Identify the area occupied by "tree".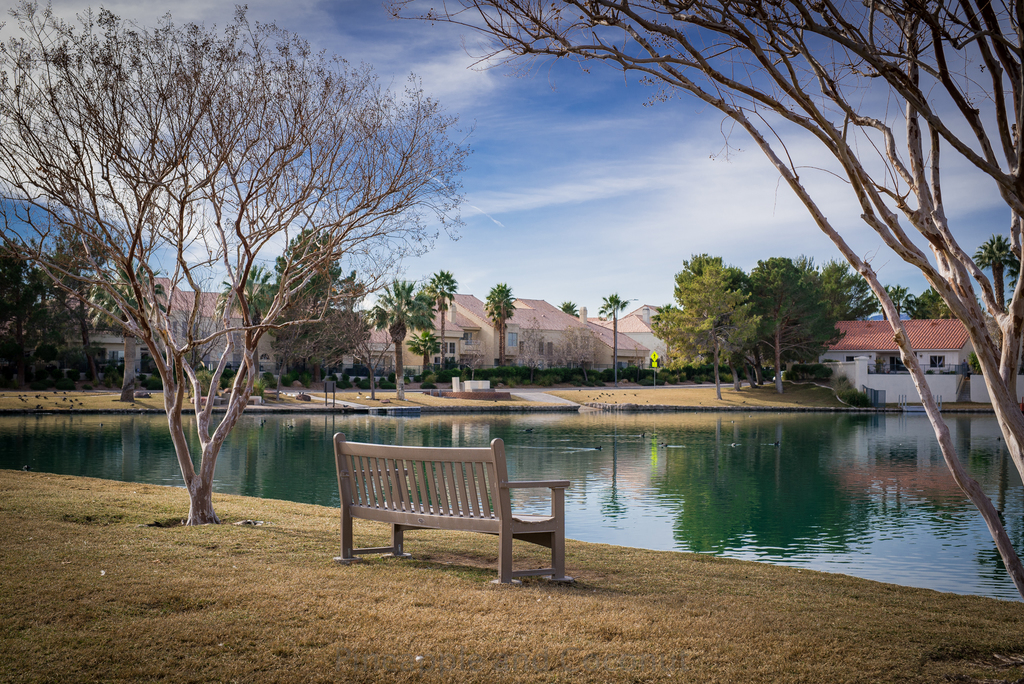
Area: x1=972 y1=231 x2=1021 y2=310.
